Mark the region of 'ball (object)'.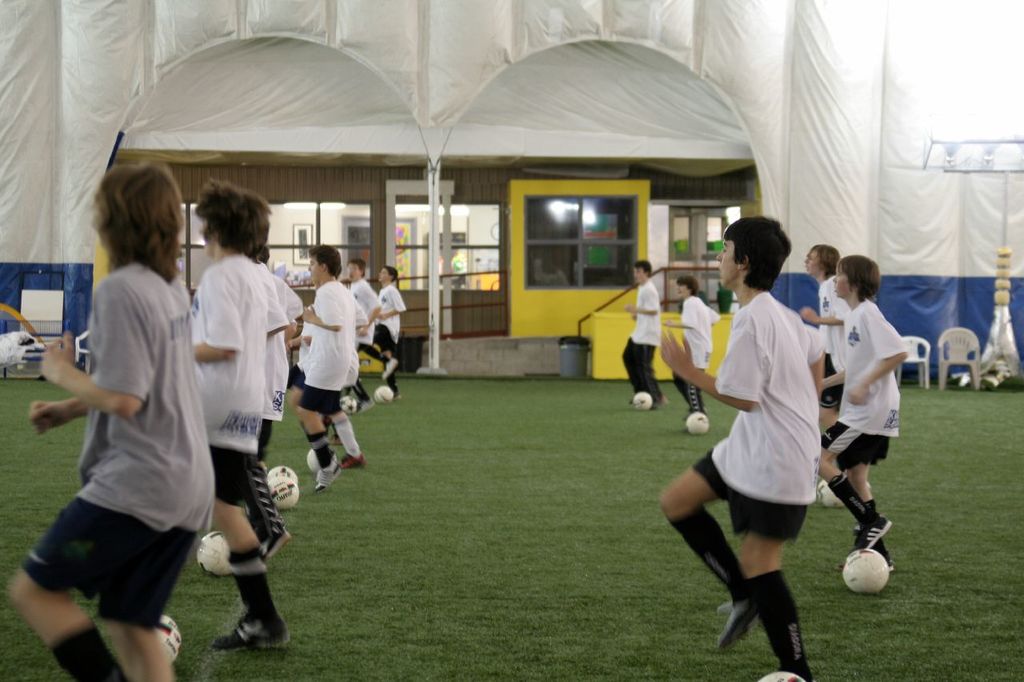
Region: 338 393 359 413.
